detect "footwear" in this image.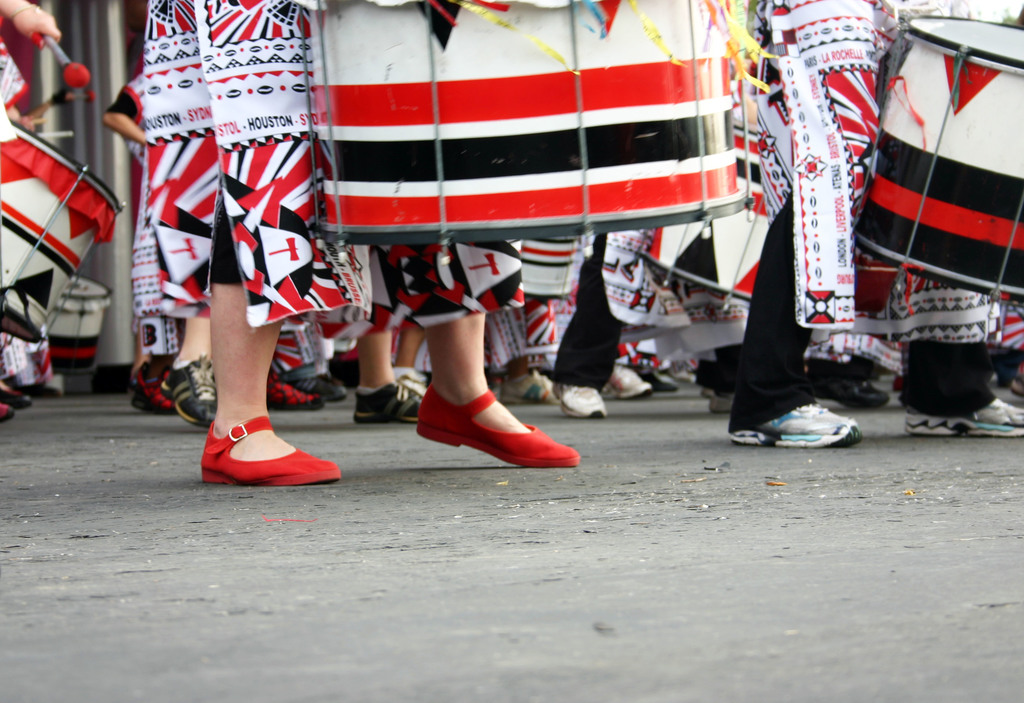
Detection: region(640, 370, 676, 386).
